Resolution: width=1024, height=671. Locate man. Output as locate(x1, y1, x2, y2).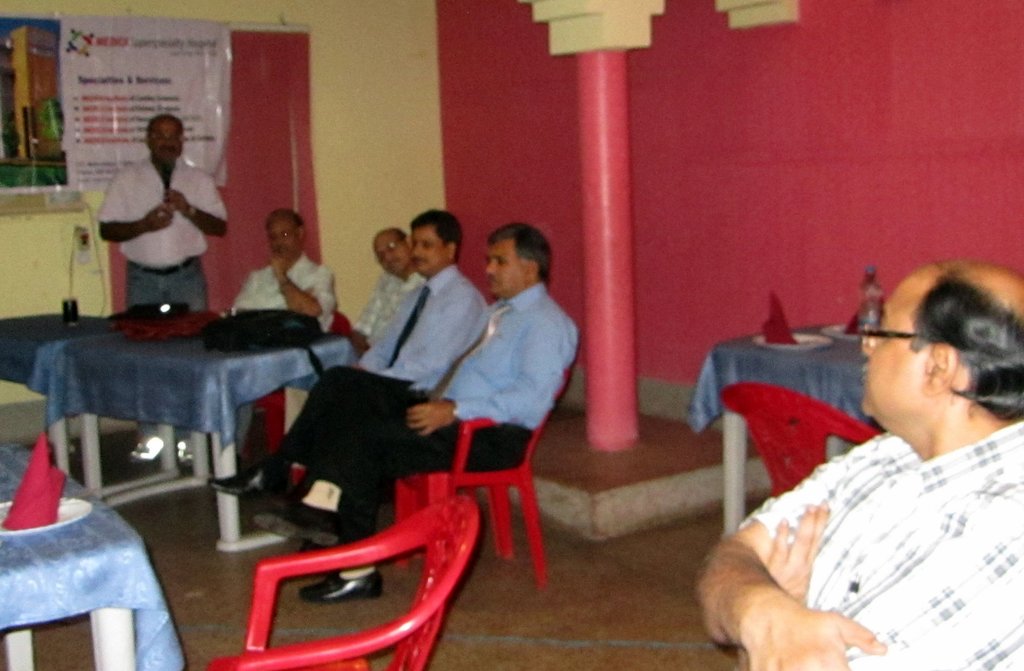
locate(732, 257, 1023, 670).
